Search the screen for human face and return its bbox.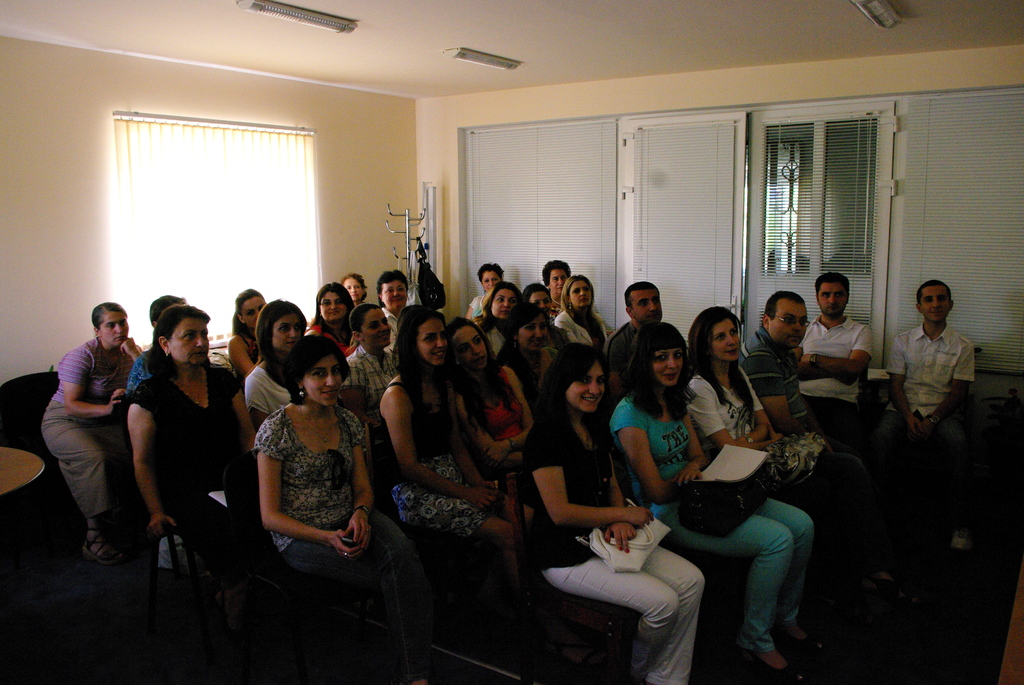
Found: 488 290 519 321.
